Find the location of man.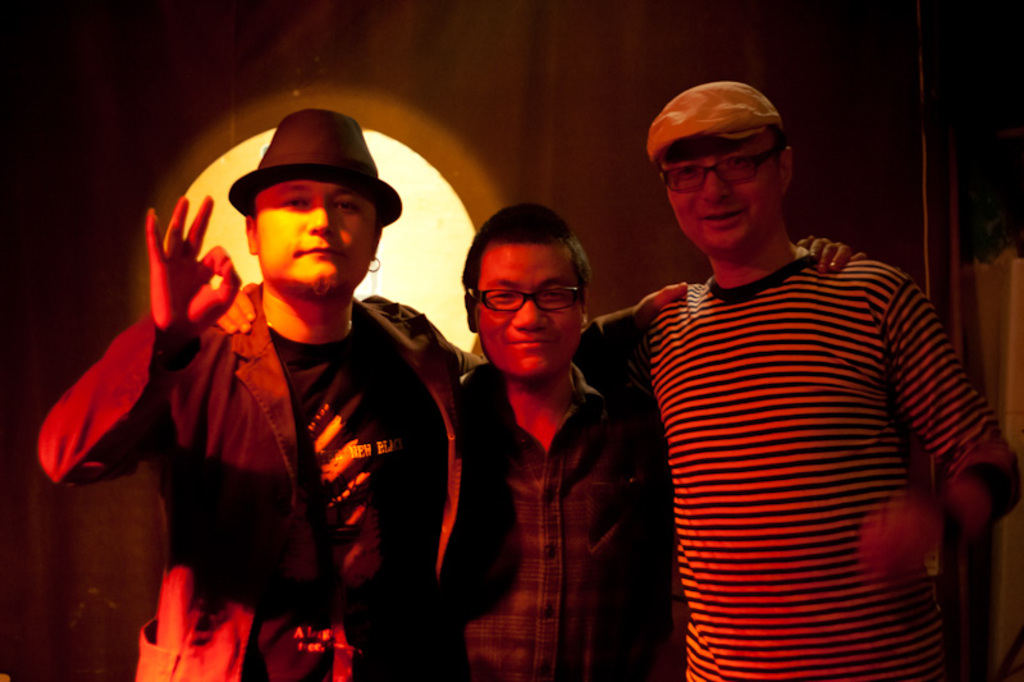
Location: (466, 201, 870, 681).
